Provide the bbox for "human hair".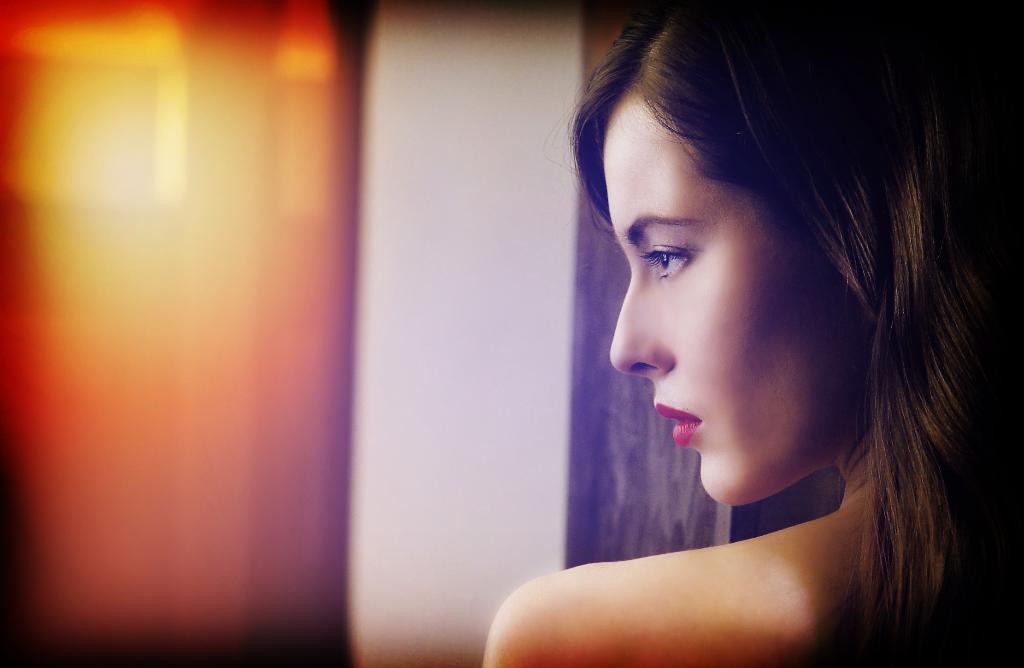
region(543, 21, 997, 637).
